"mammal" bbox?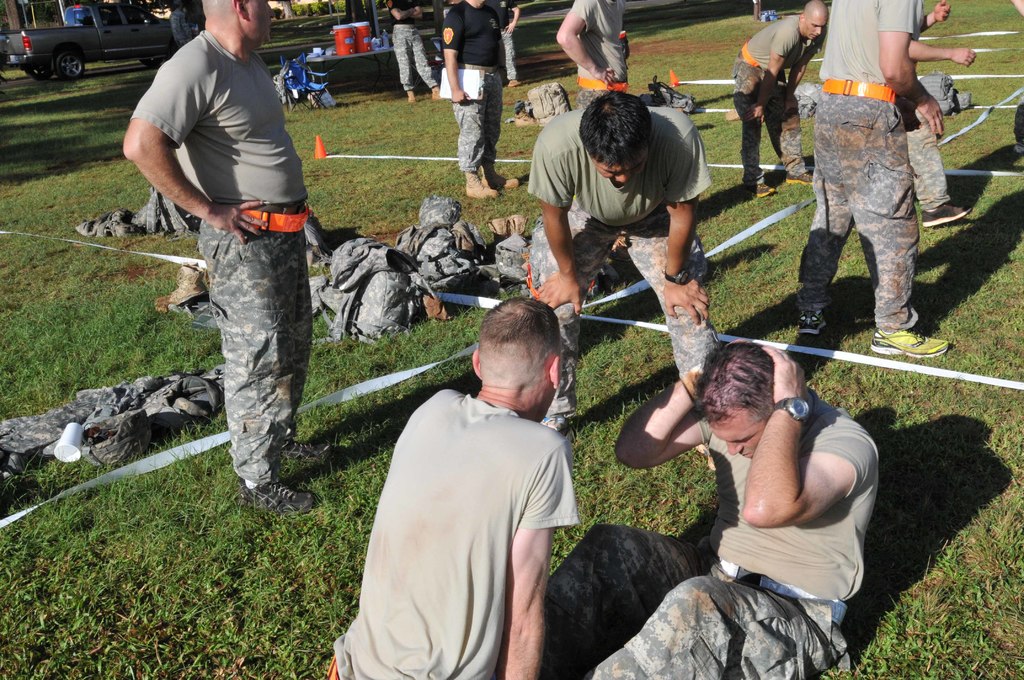
171/0/195/56
